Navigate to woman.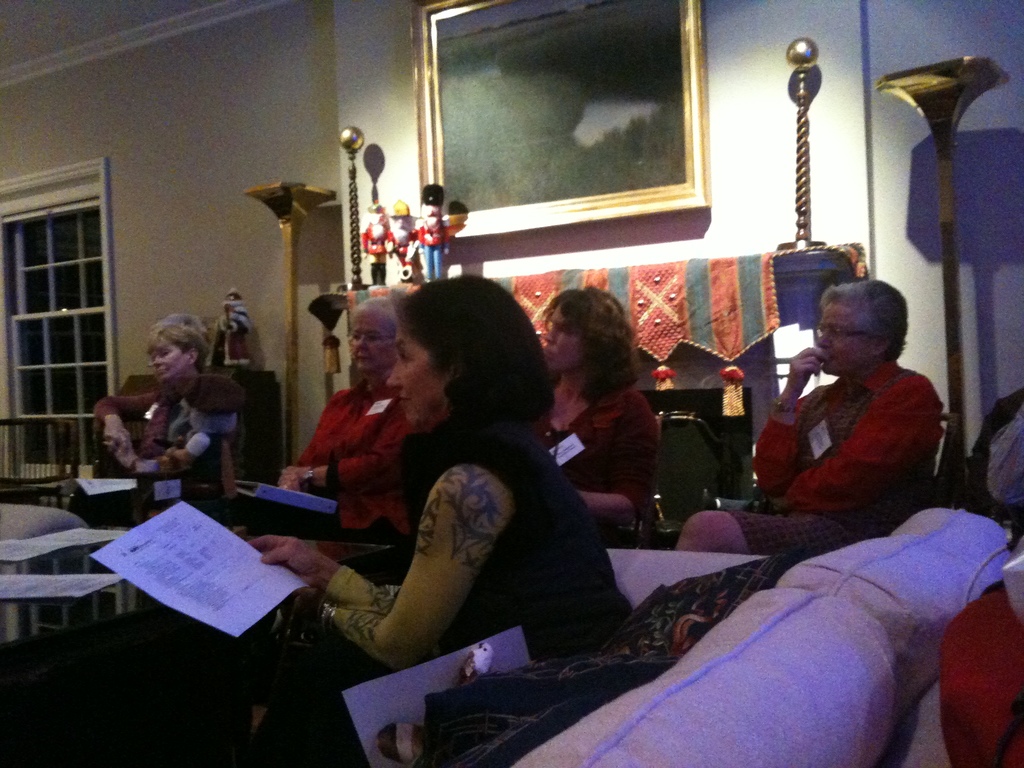
Navigation target: select_region(527, 284, 678, 541).
